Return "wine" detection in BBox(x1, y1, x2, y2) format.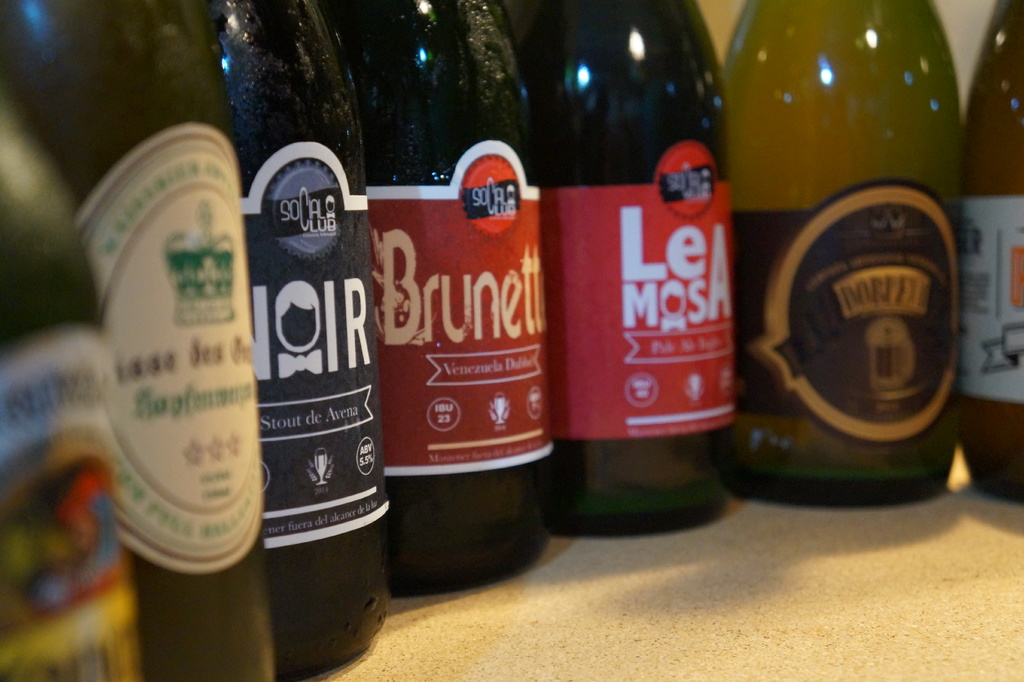
BBox(0, 4, 278, 681).
